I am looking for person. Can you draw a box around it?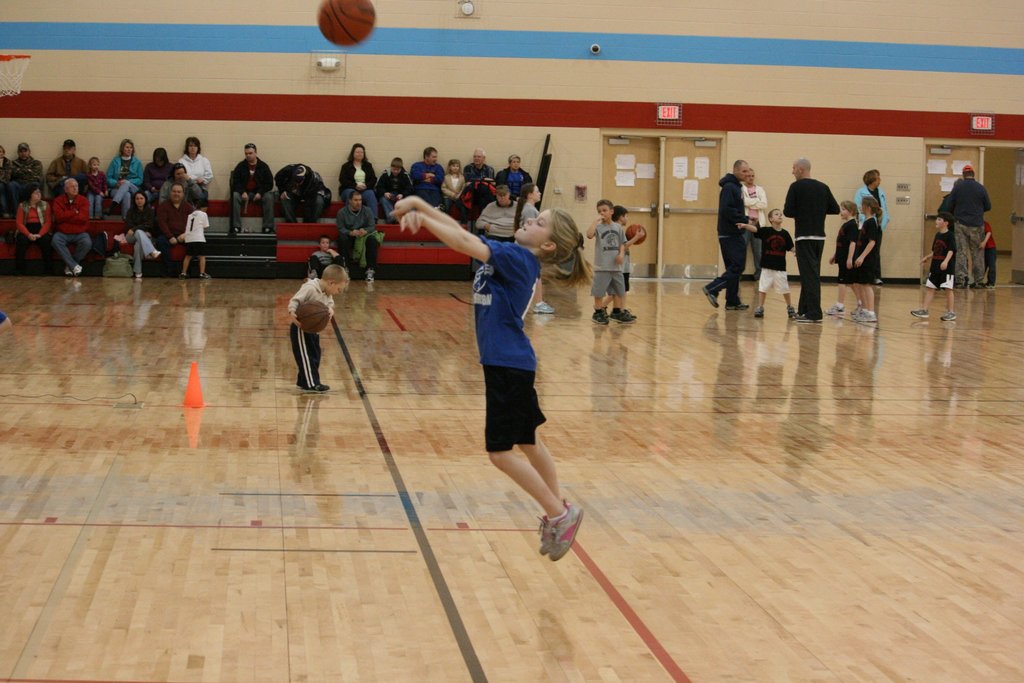
Sure, the bounding box is {"x1": 852, "y1": 169, "x2": 890, "y2": 282}.
